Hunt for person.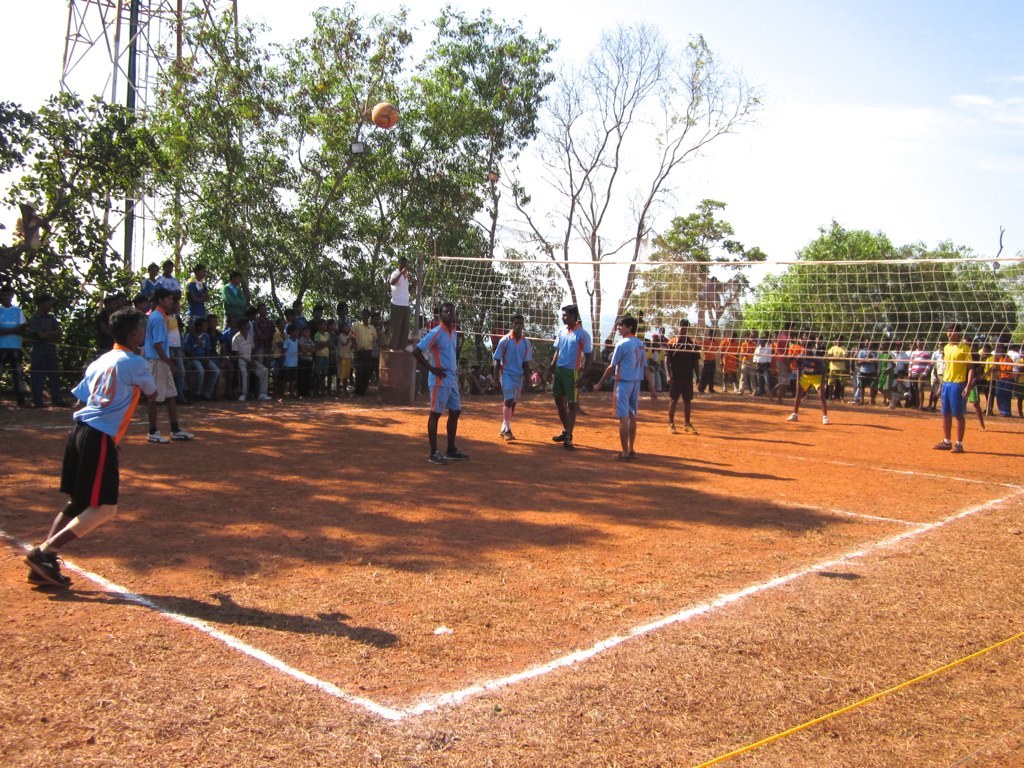
Hunted down at region(694, 327, 721, 393).
